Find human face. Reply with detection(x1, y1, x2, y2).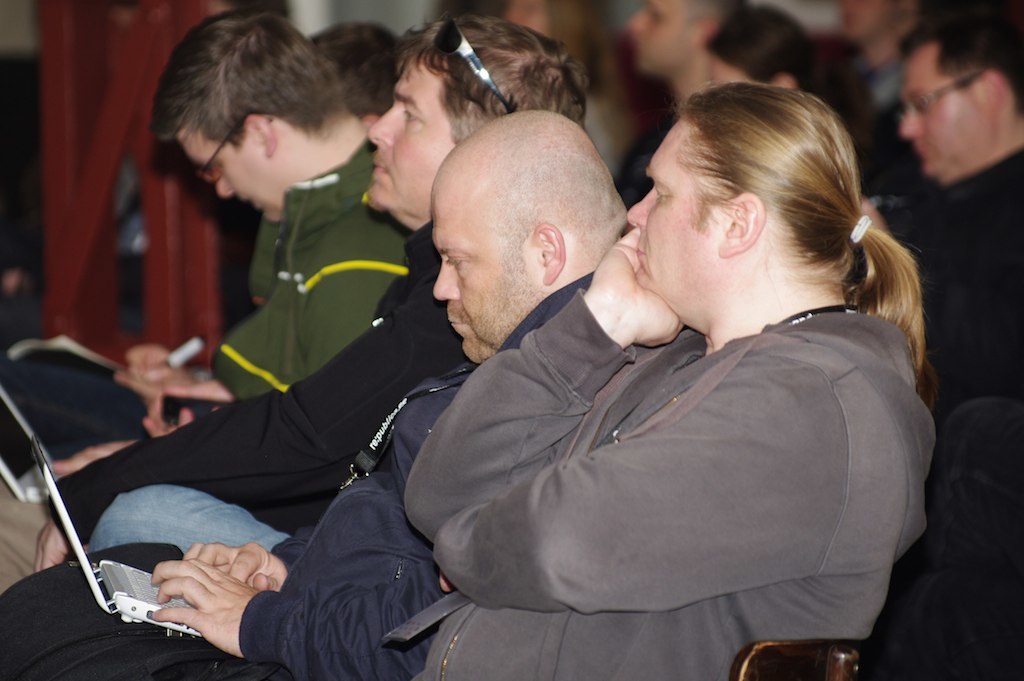
detection(893, 39, 1000, 185).
